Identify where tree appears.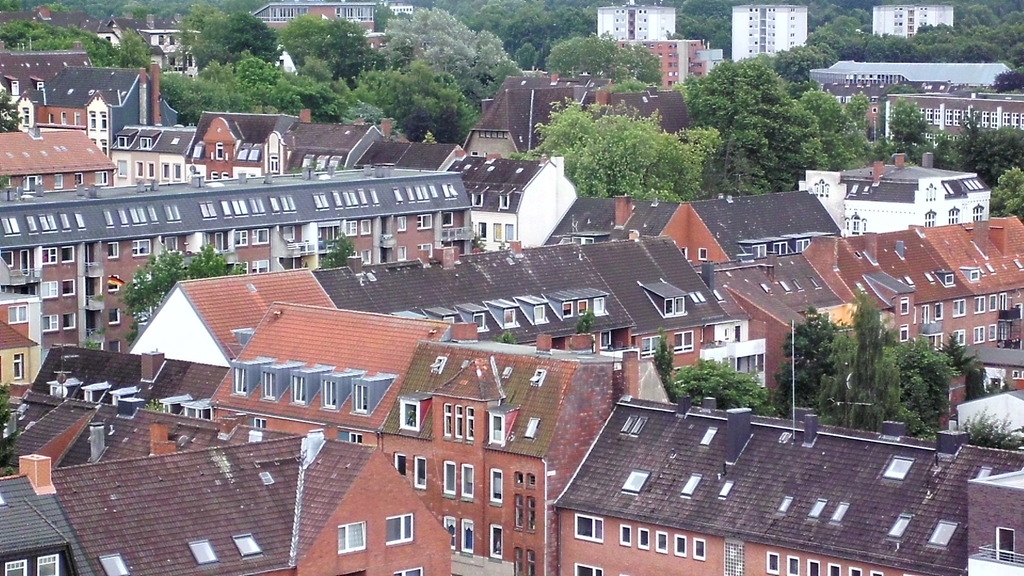
Appears at region(672, 0, 728, 51).
